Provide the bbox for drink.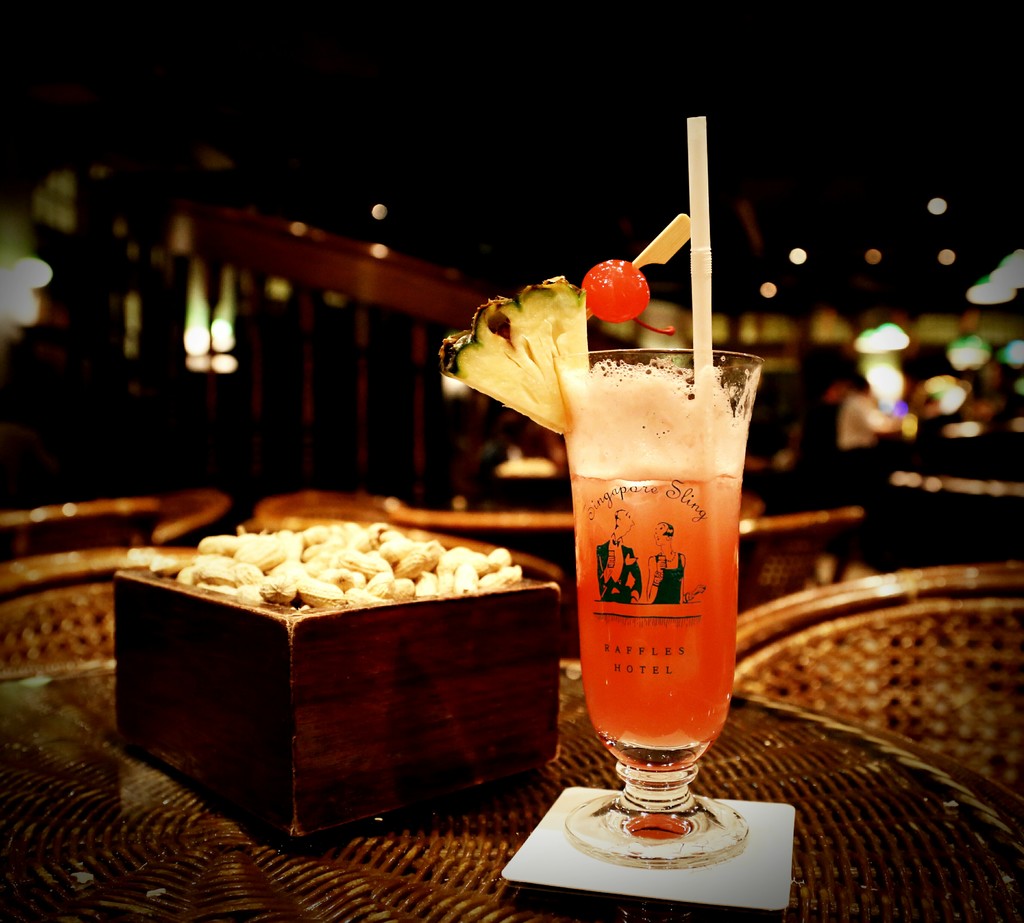
box(573, 472, 743, 740).
